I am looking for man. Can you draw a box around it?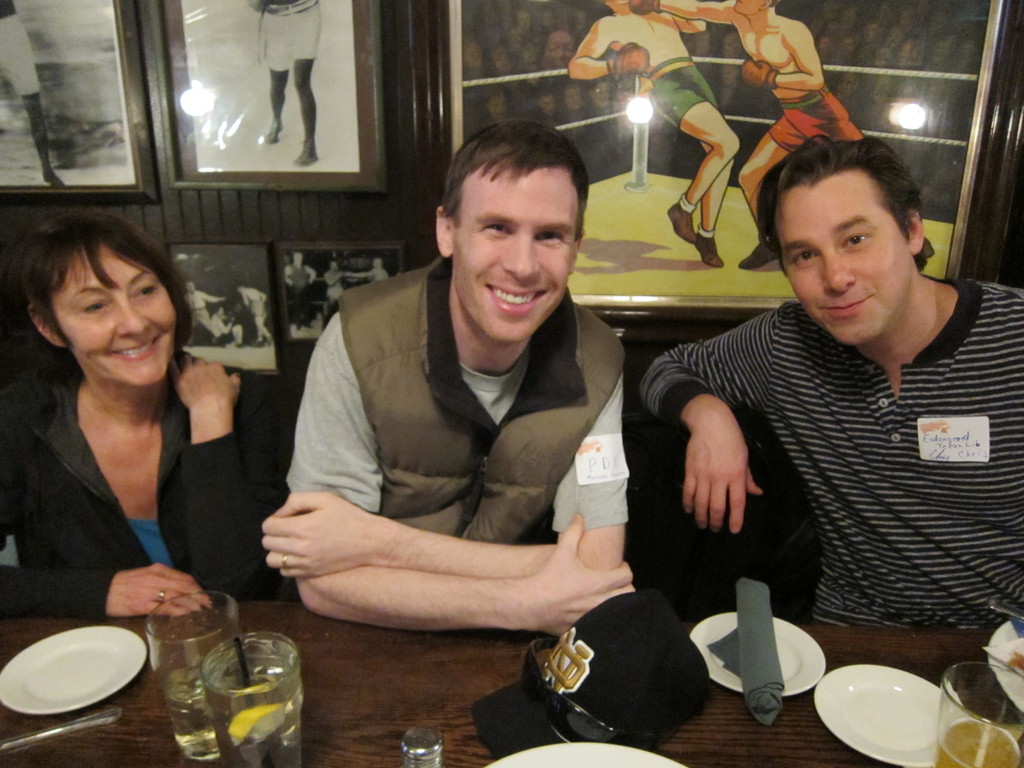
Sure, the bounding box is region(636, 128, 1023, 641).
